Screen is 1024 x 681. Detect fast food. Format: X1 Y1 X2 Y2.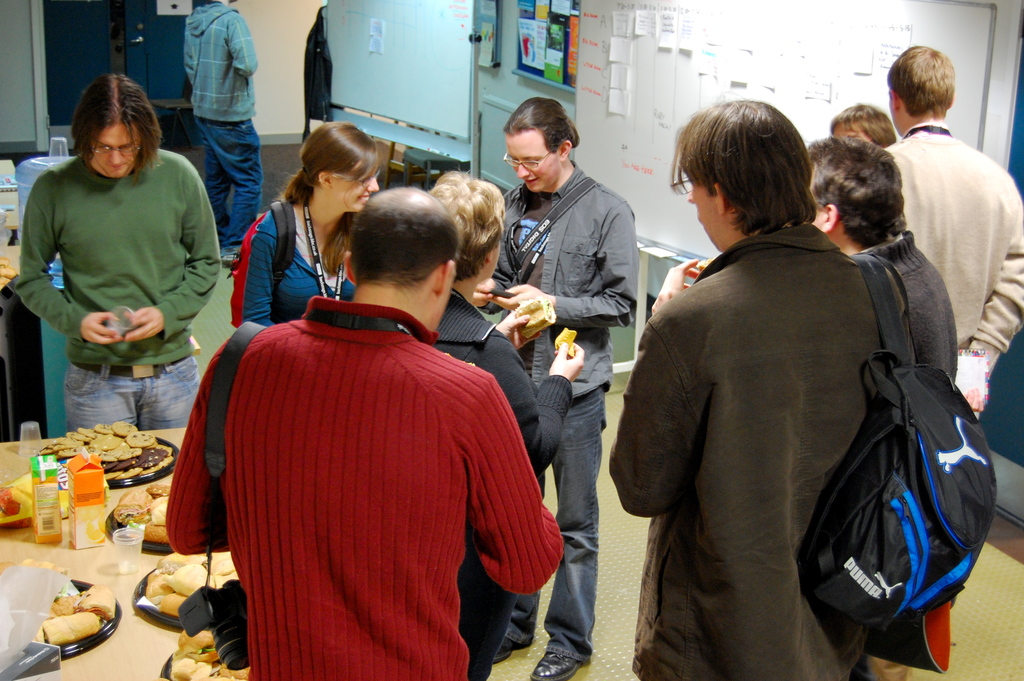
556 325 580 361.
